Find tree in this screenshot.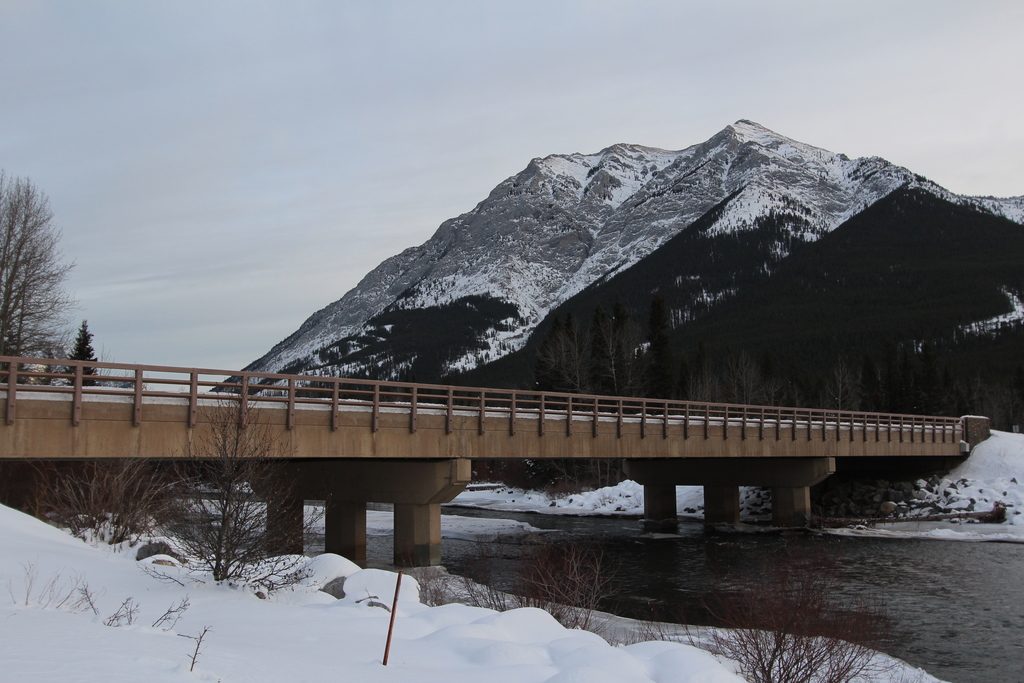
The bounding box for tree is select_region(92, 345, 135, 395).
